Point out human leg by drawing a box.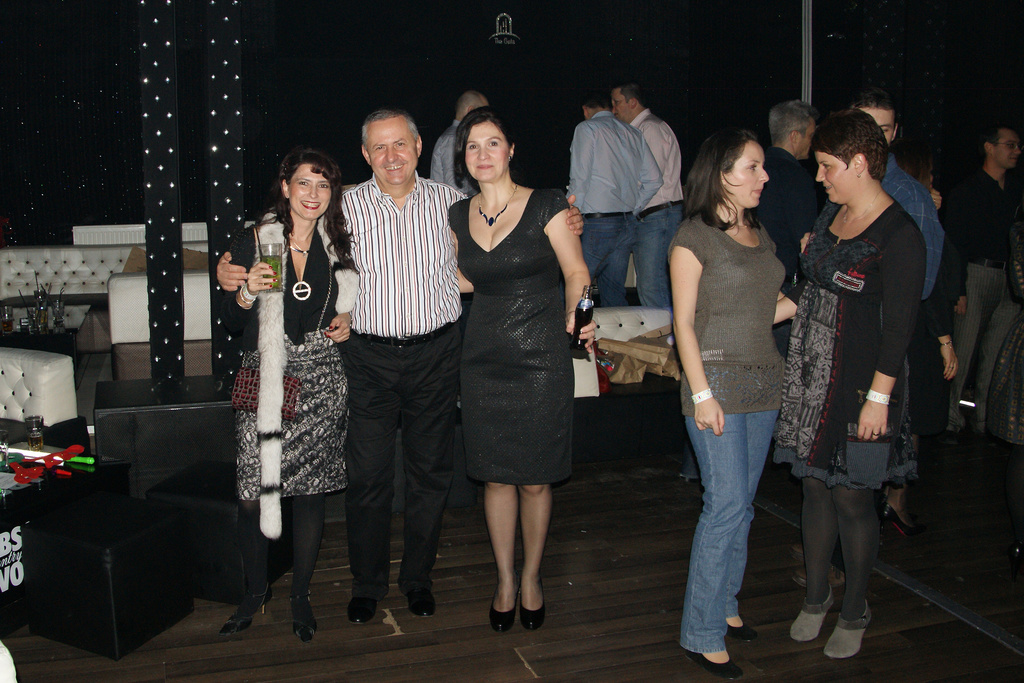
{"x1": 680, "y1": 403, "x2": 748, "y2": 682}.
